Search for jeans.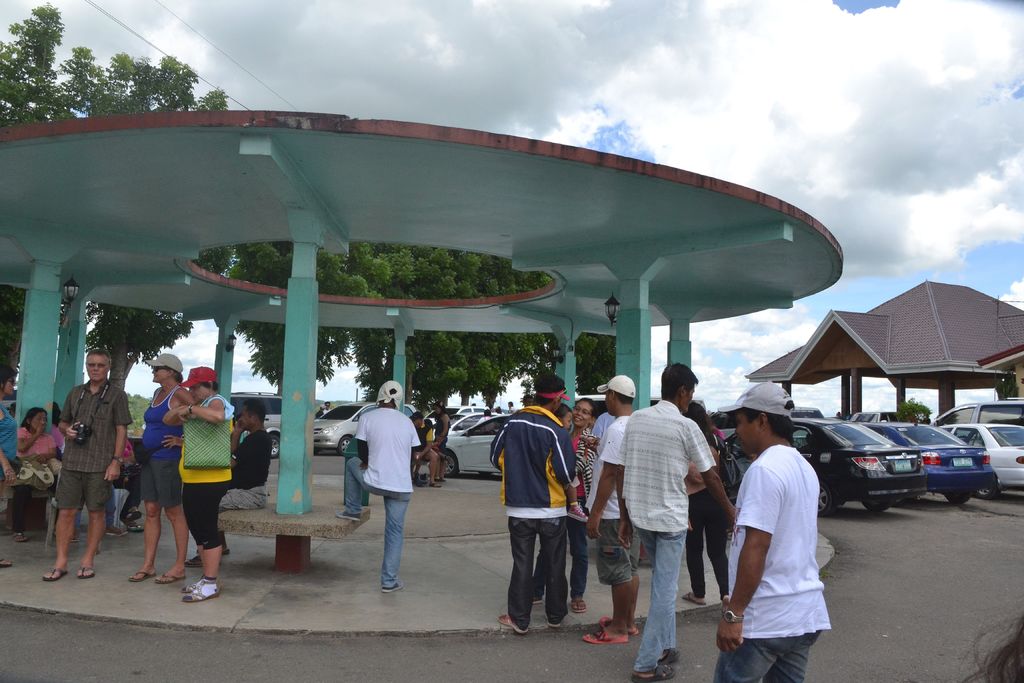
Found at 634, 525, 687, 667.
